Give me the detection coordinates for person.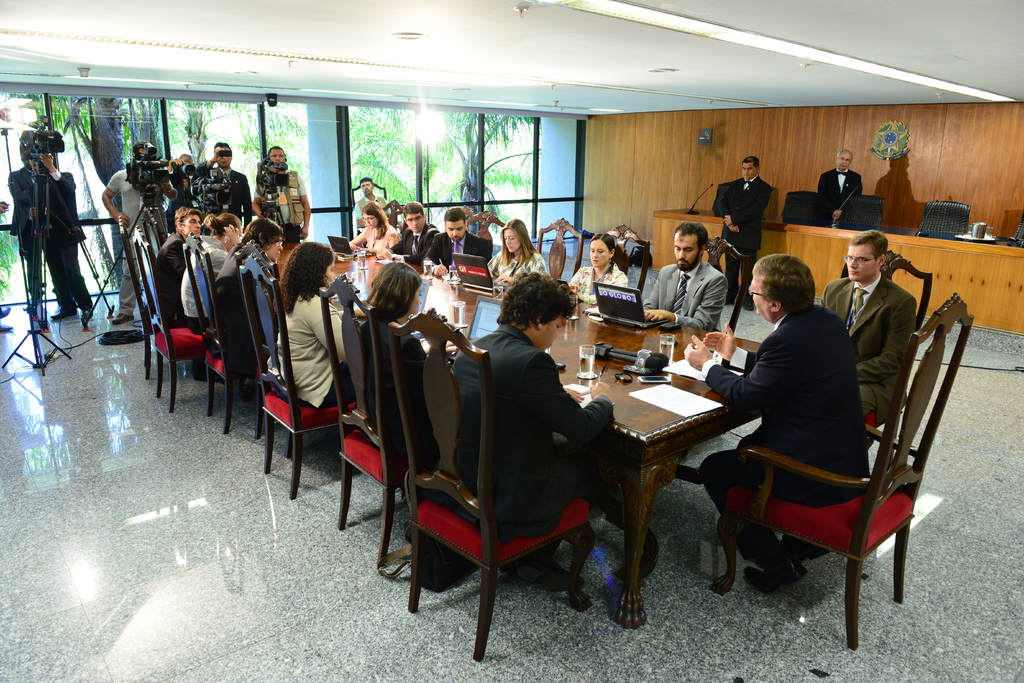
select_region(355, 258, 426, 441).
